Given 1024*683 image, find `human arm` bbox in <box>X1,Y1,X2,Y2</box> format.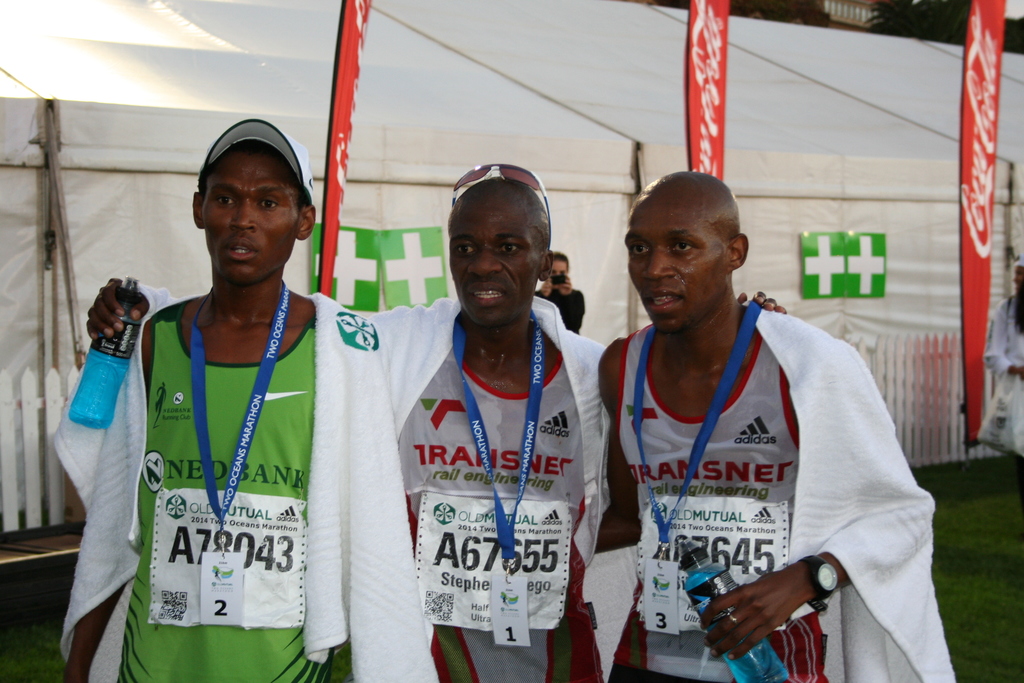
<box>704,342,936,629</box>.
